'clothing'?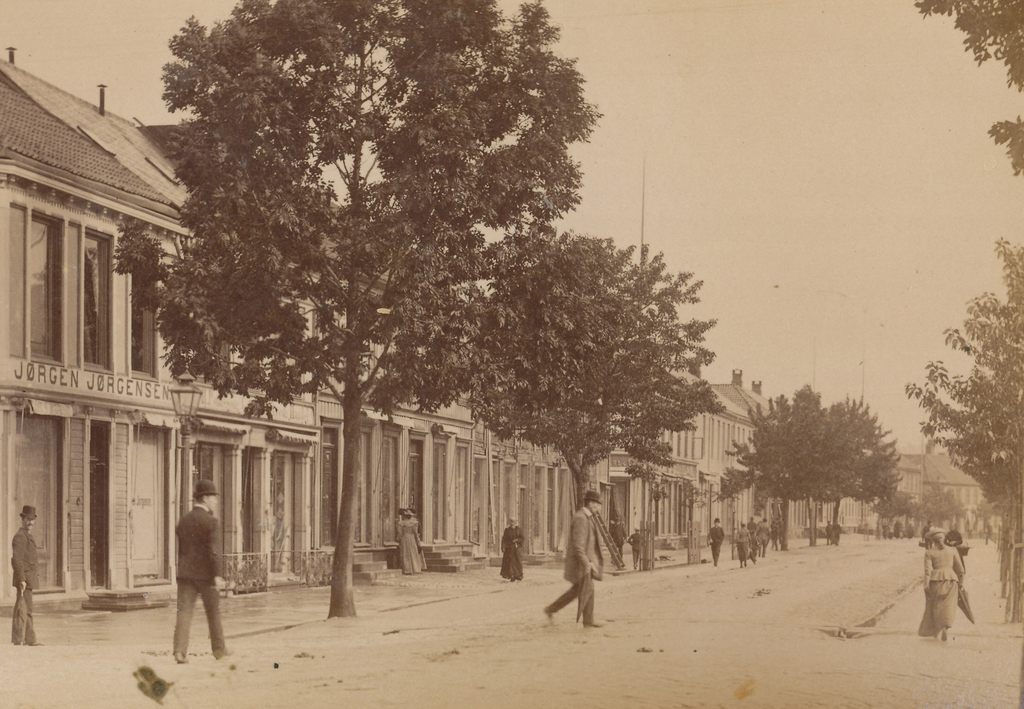
13:521:44:639
